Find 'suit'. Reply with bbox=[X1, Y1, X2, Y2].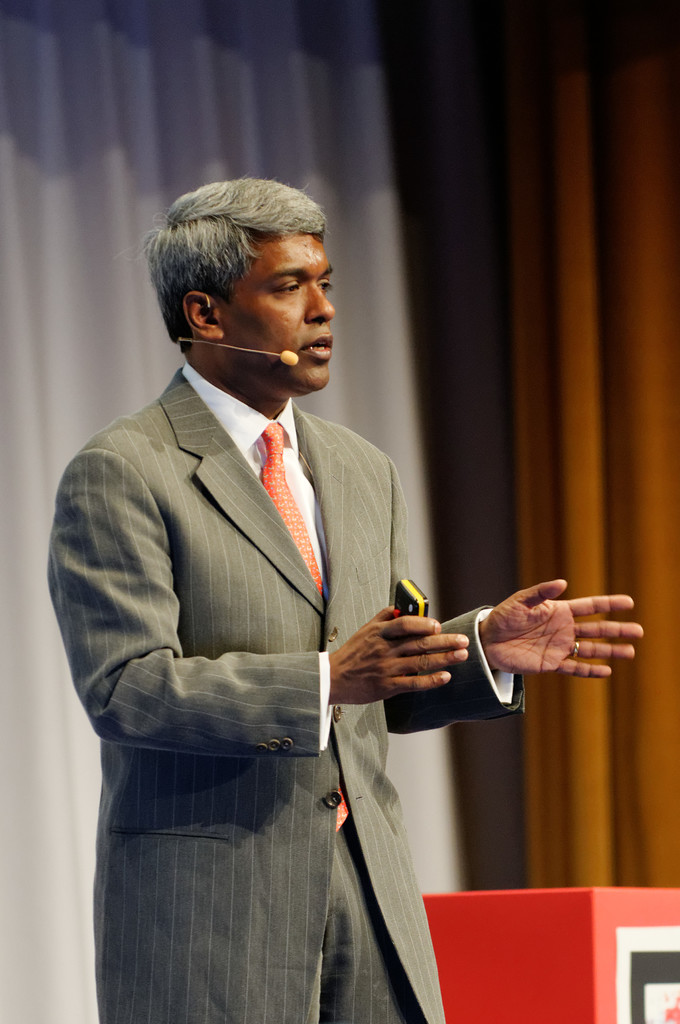
bbox=[46, 275, 432, 924].
